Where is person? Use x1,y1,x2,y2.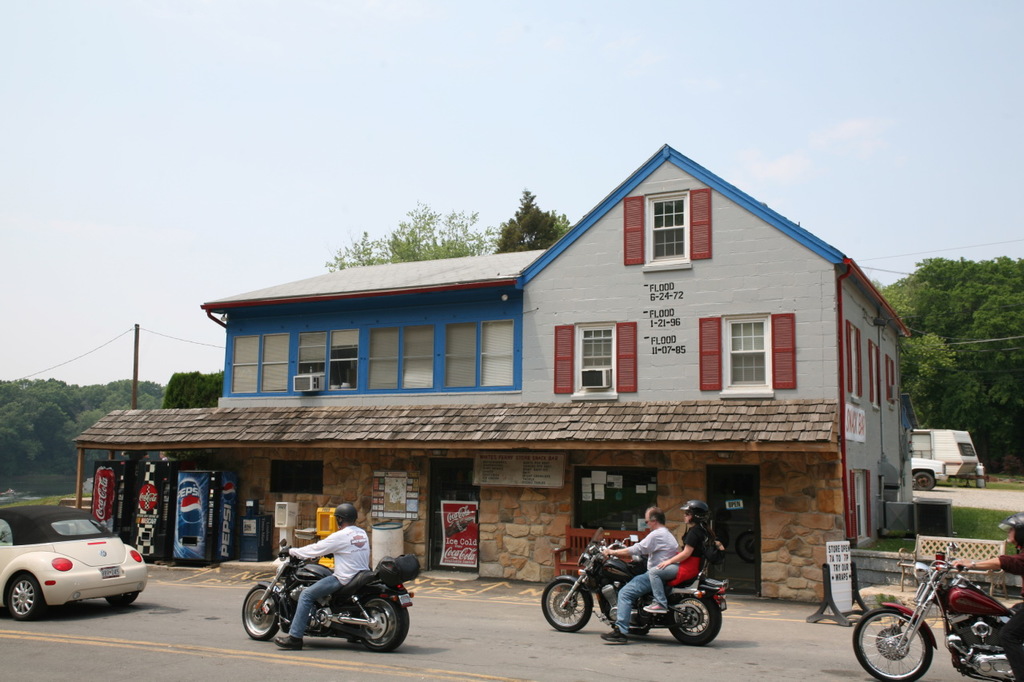
271,503,374,651.
